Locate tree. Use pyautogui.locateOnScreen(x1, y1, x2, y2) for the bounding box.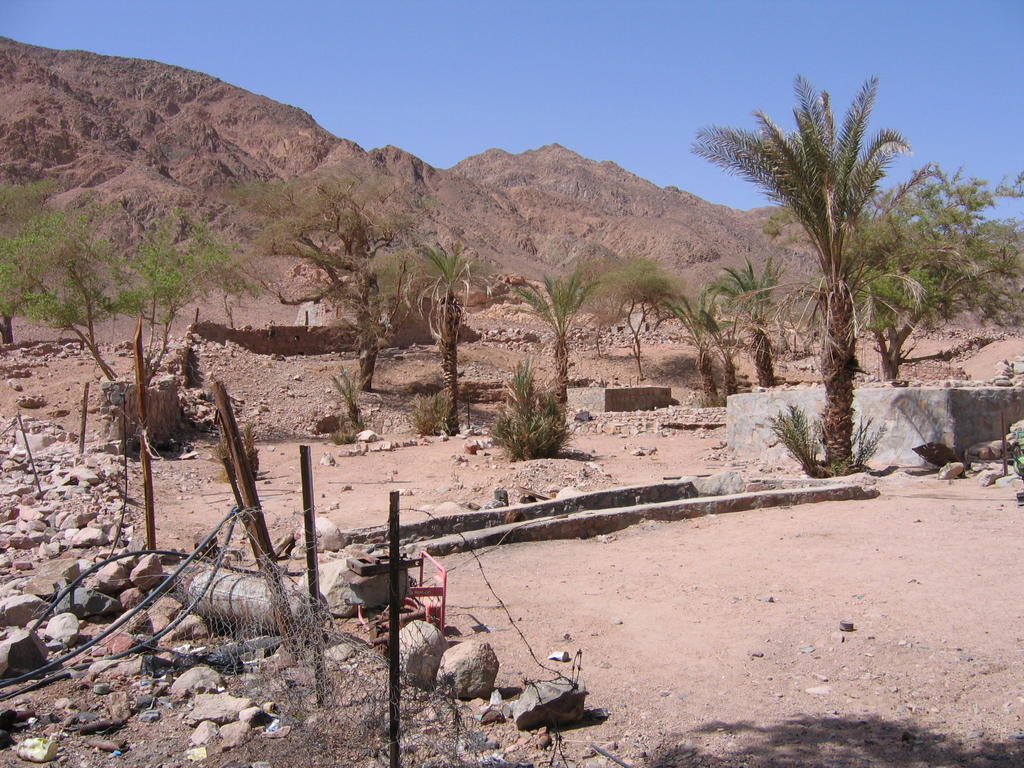
pyautogui.locateOnScreen(406, 233, 511, 435).
